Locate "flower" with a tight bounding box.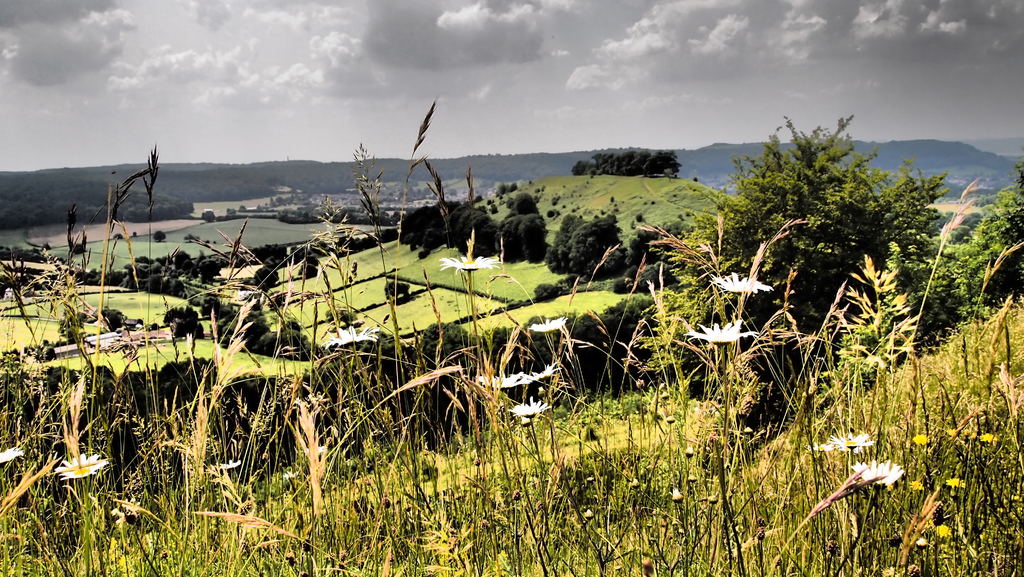
(x1=0, y1=446, x2=22, y2=464).
